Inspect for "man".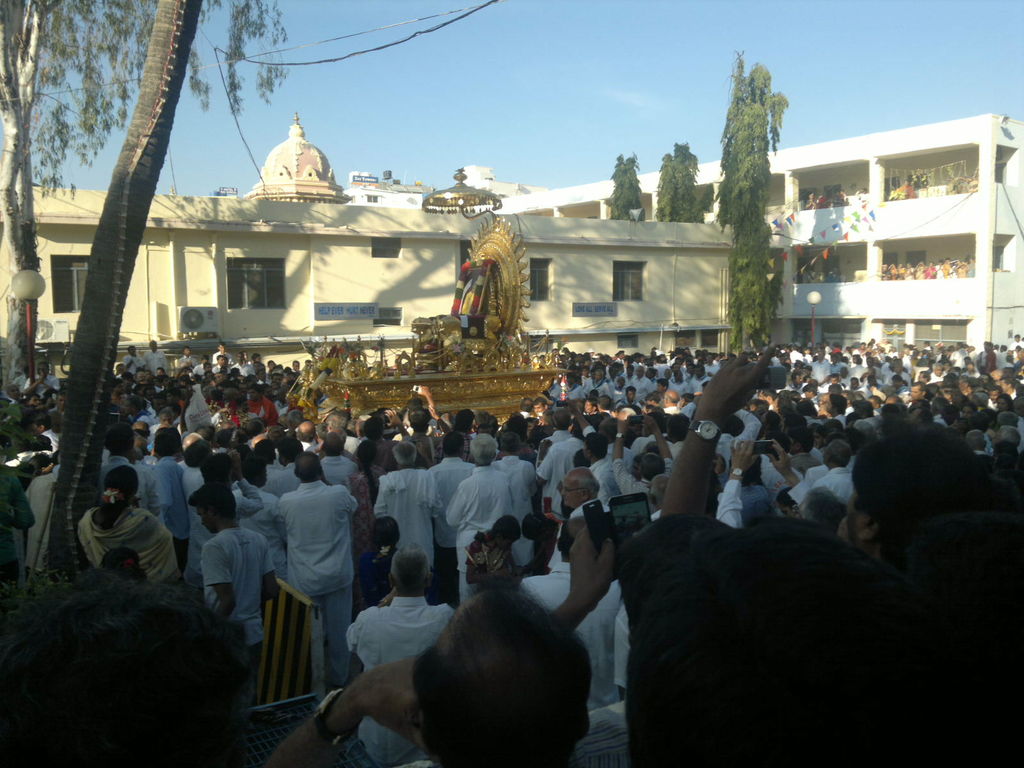
Inspection: (x1=804, y1=192, x2=819, y2=208).
